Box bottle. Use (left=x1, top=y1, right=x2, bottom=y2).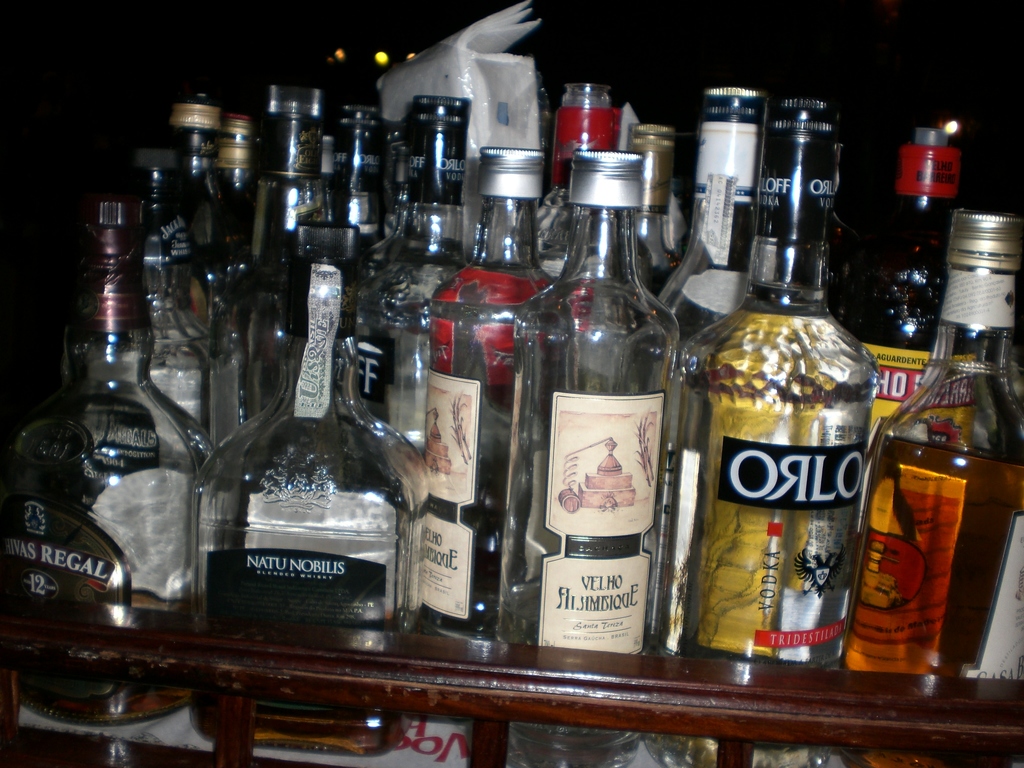
(left=413, top=136, right=565, bottom=656).
